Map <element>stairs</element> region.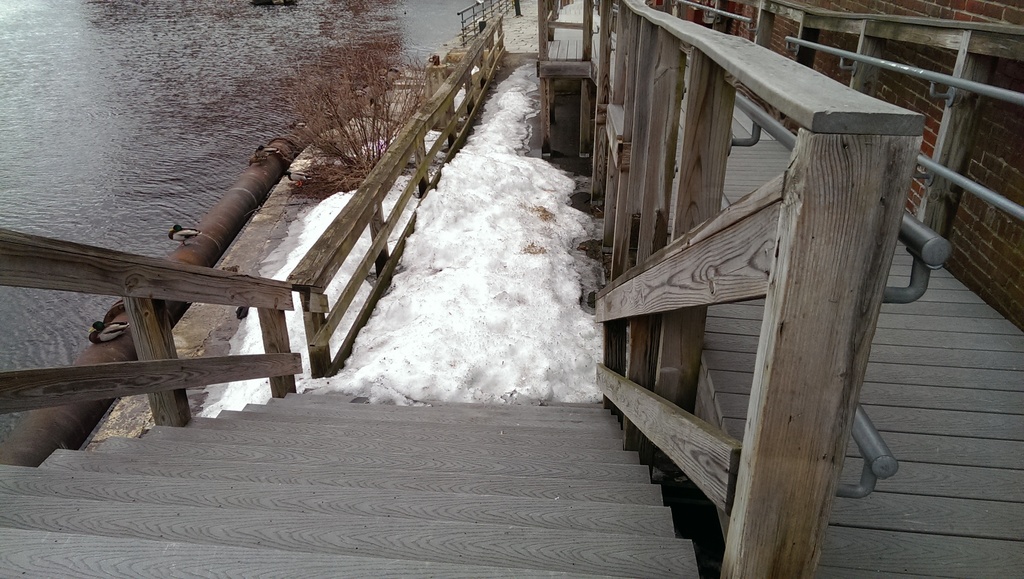
Mapped to <region>0, 388, 698, 578</region>.
